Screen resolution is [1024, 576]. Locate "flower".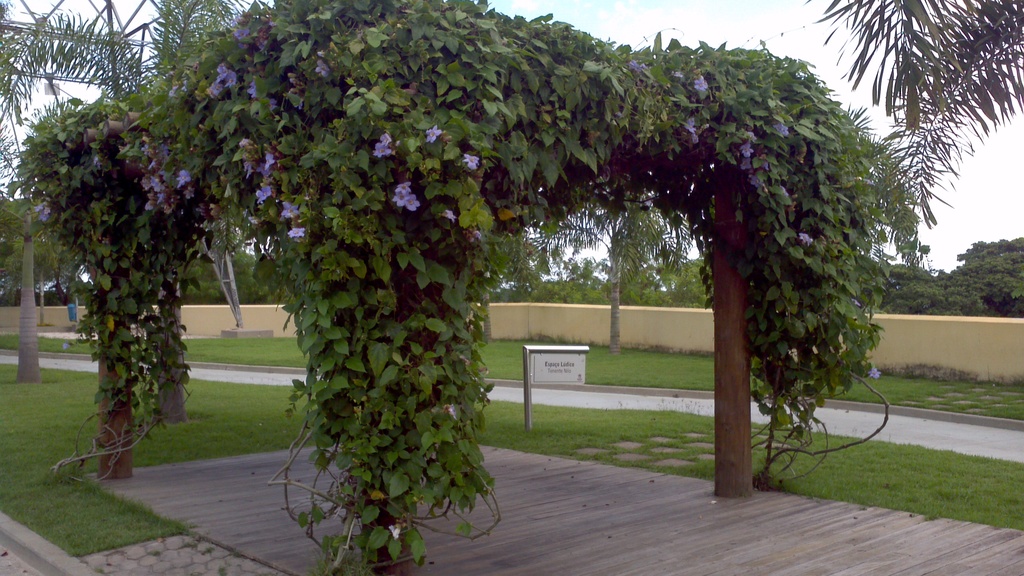
pyautogui.locateOnScreen(684, 118, 711, 142).
